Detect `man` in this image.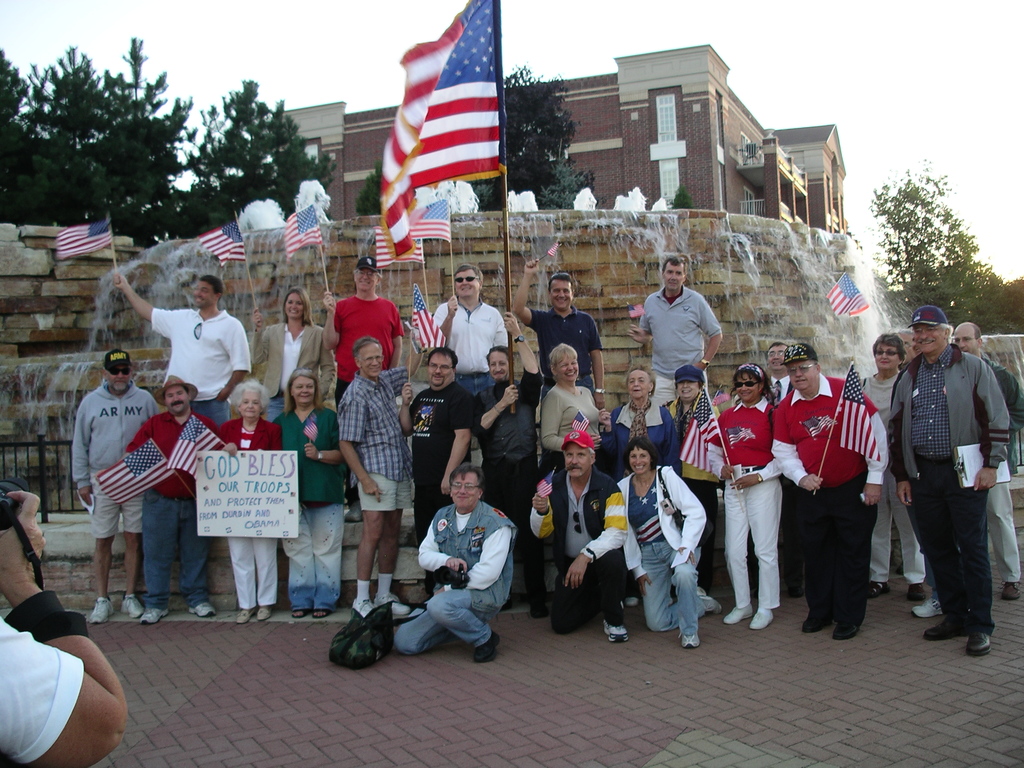
Detection: box(111, 267, 266, 414).
